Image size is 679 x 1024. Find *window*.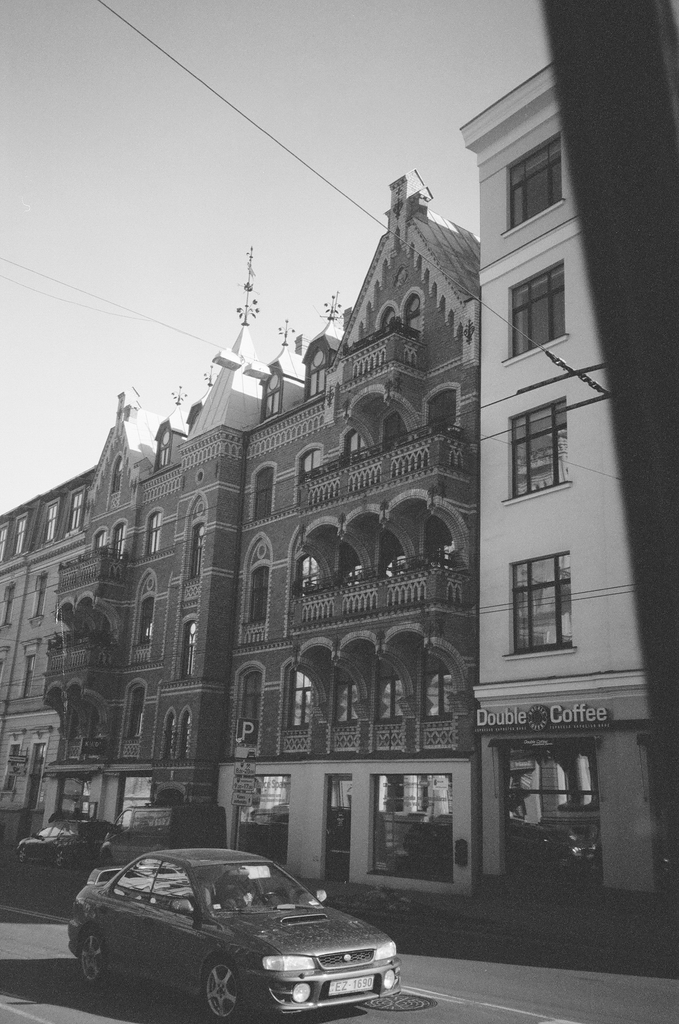
BBox(509, 547, 591, 667).
